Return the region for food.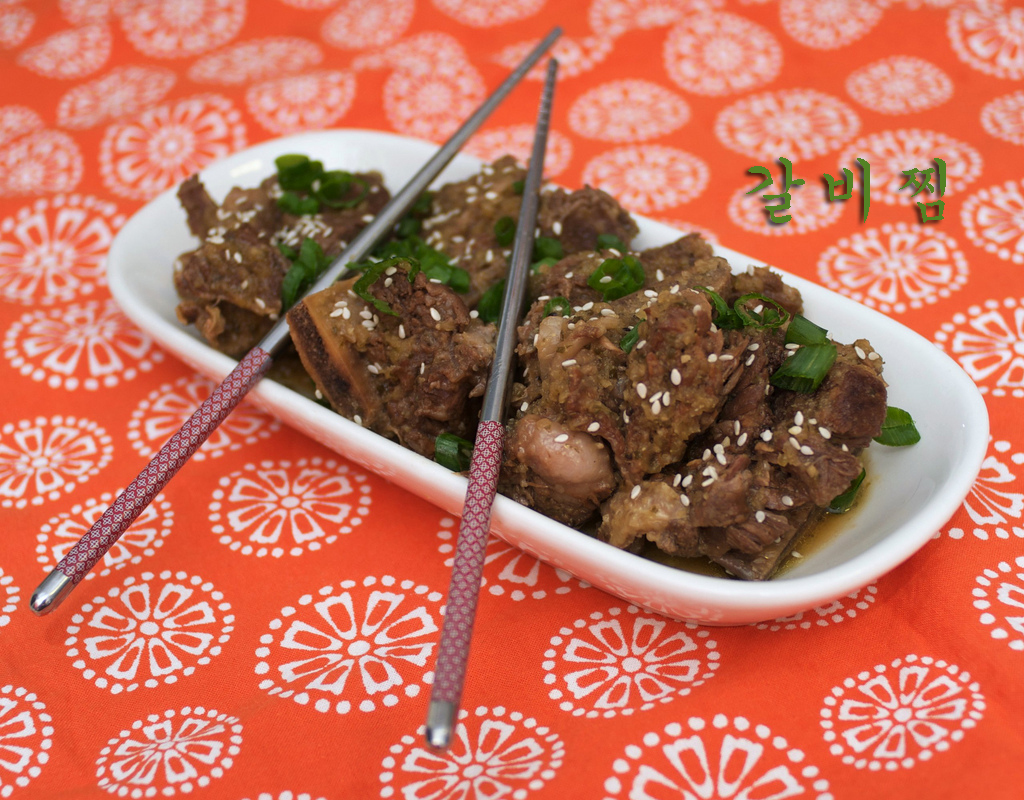
258/144/900/584.
